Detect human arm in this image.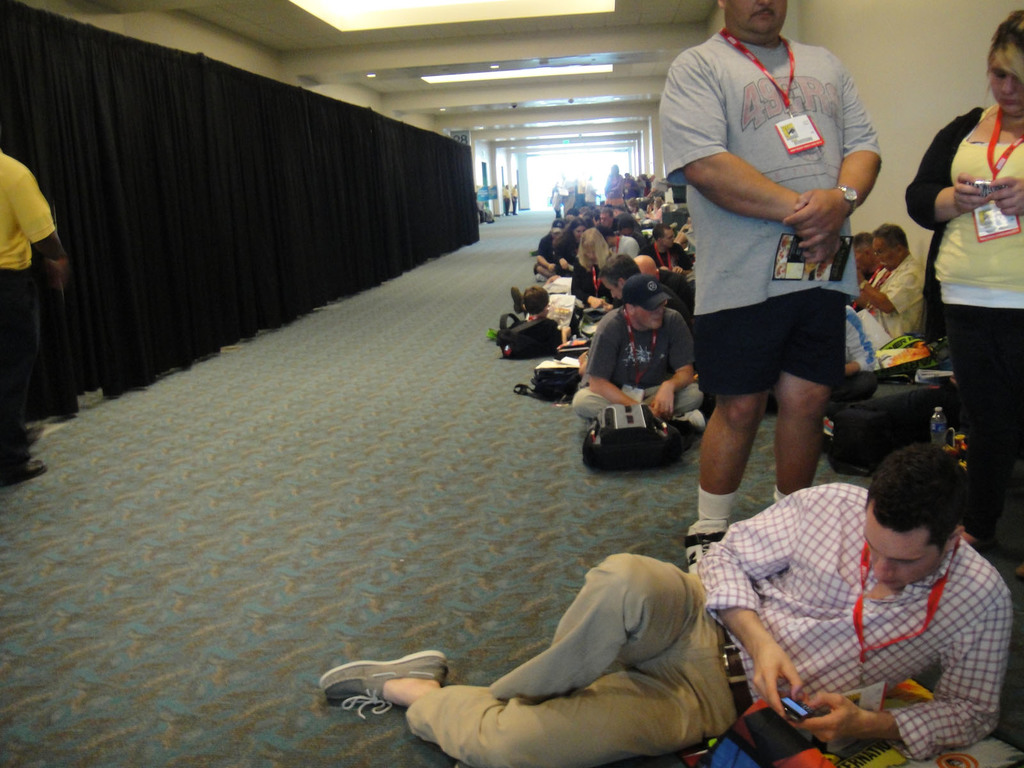
Detection: 535, 239, 554, 271.
